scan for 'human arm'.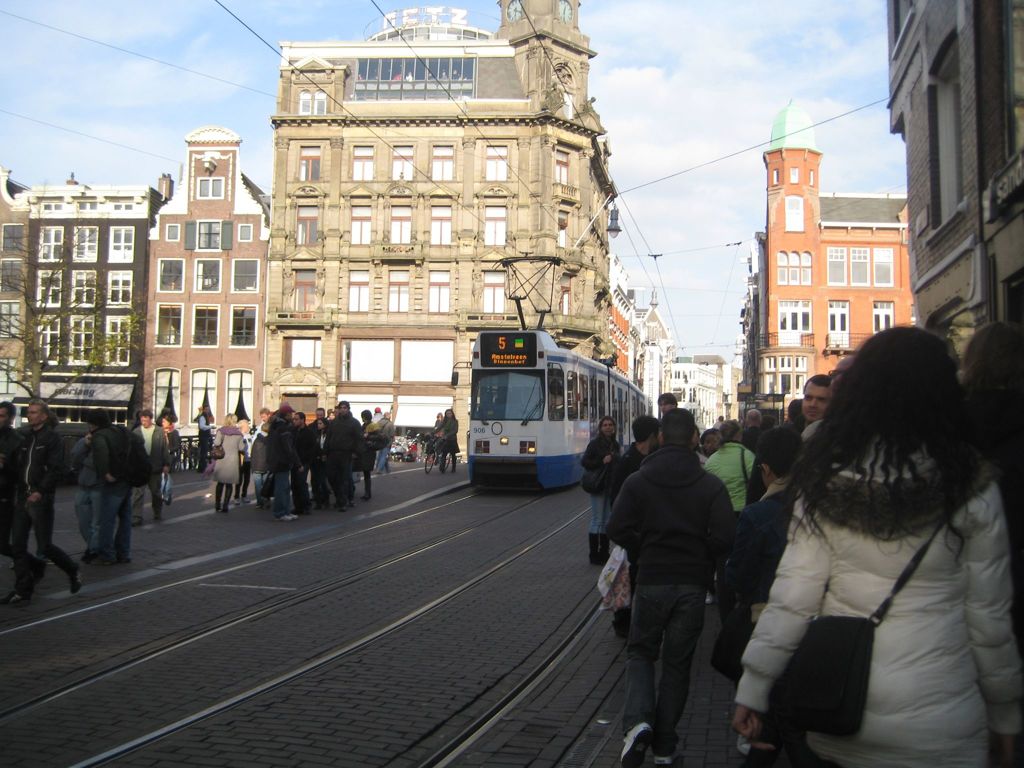
Scan result: Rect(956, 472, 1020, 764).
